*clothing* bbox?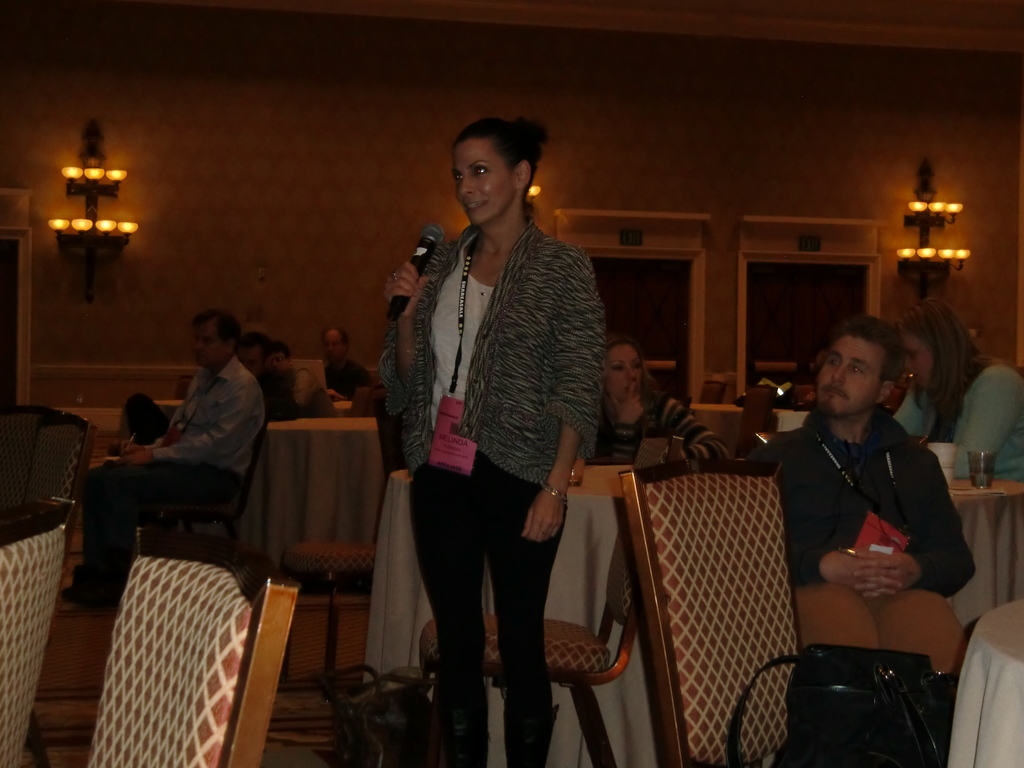
crop(325, 351, 369, 404)
